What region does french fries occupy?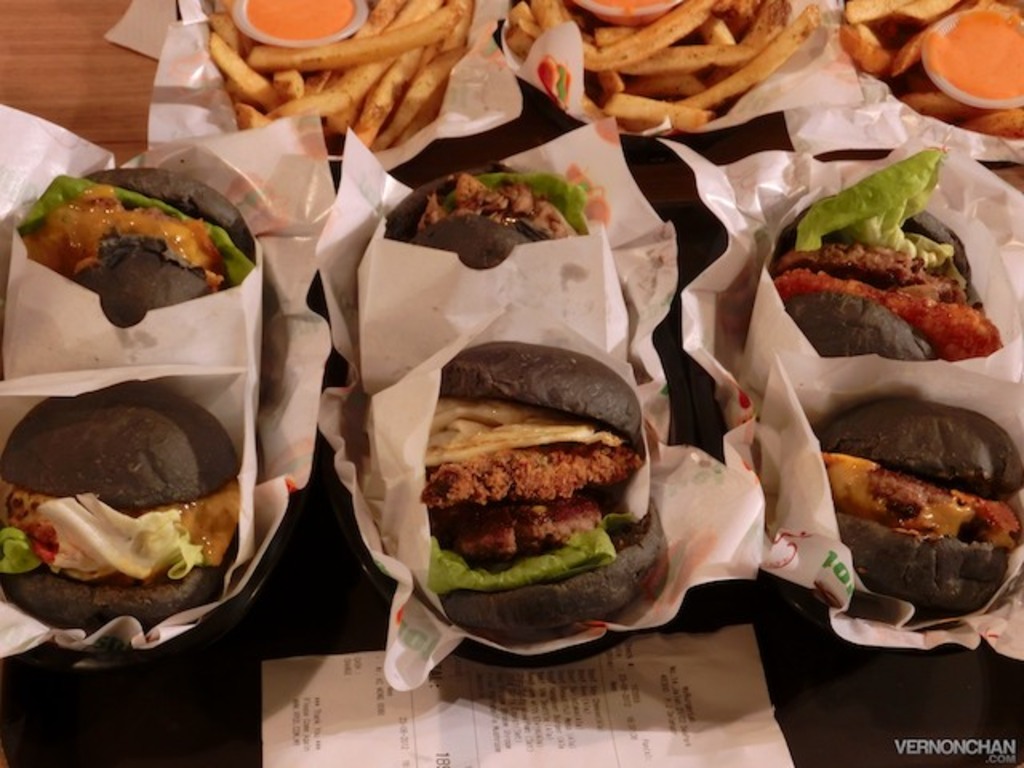
[678, 3, 826, 109].
